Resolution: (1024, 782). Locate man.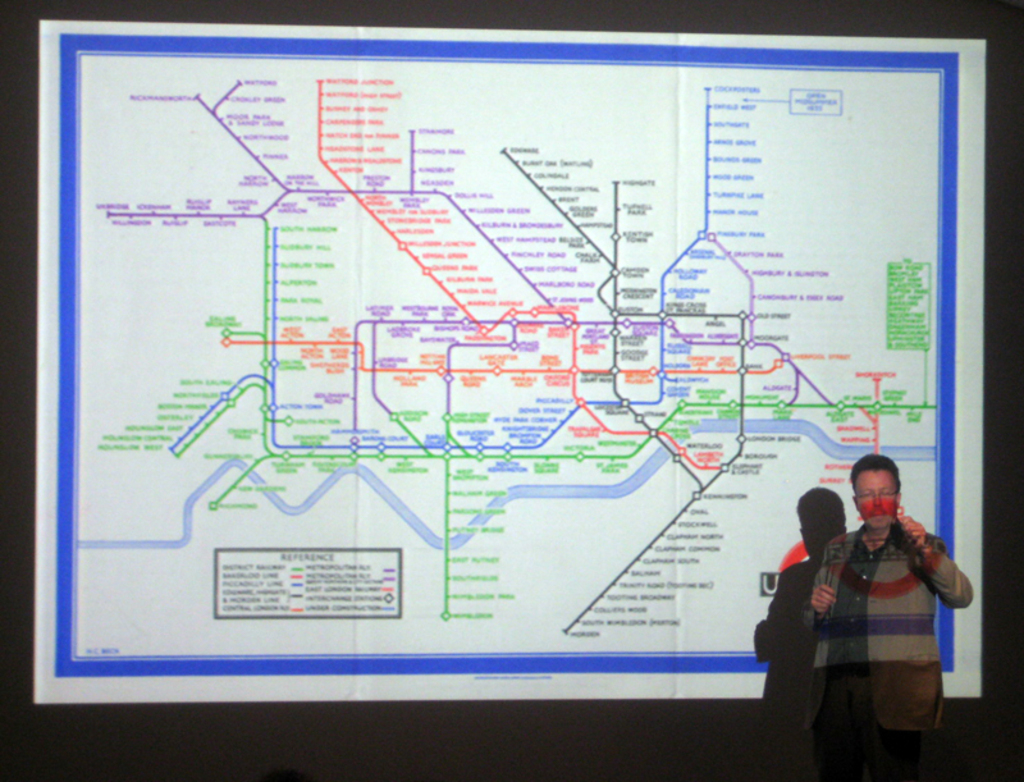
bbox=(786, 456, 969, 756).
